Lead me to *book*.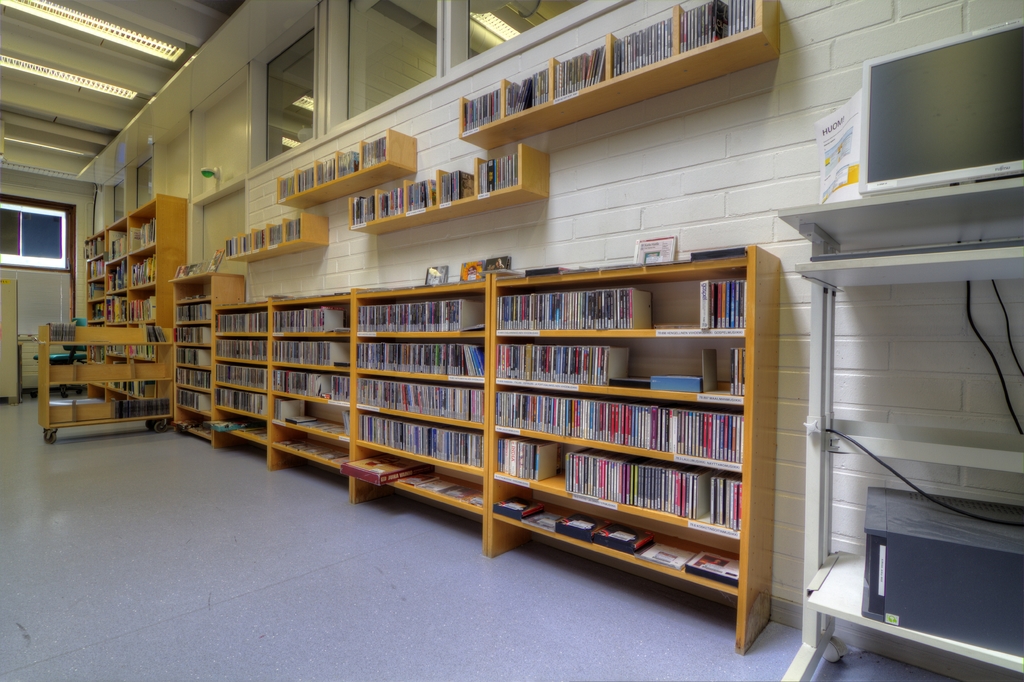
Lead to locate(632, 235, 680, 261).
